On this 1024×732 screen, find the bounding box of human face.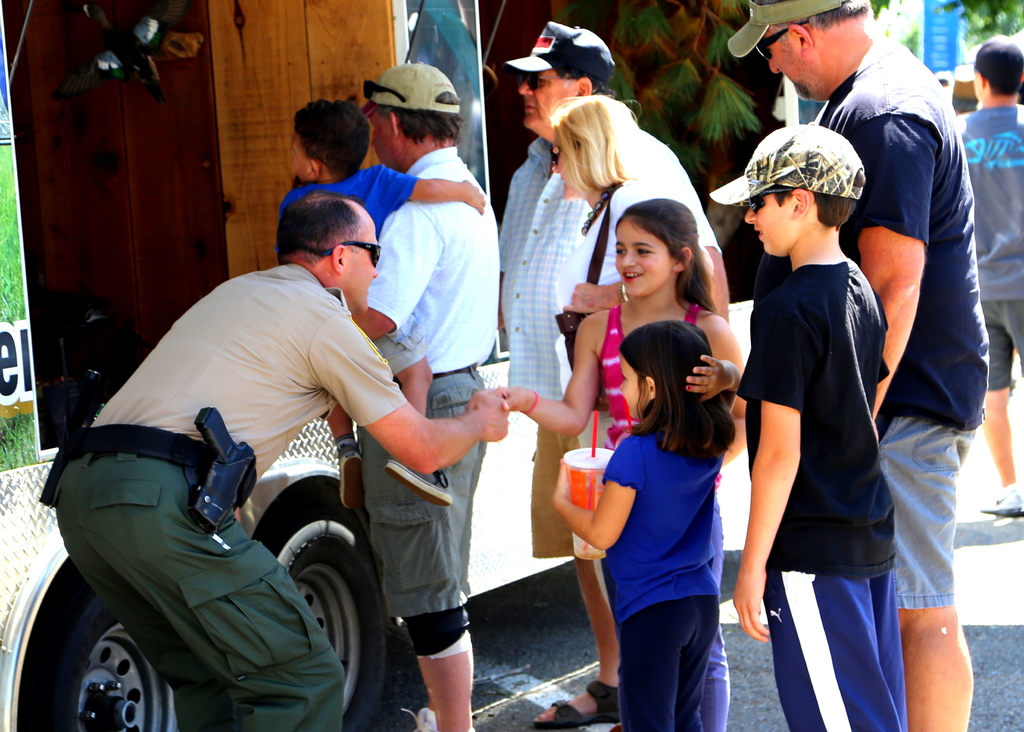
Bounding box: rect(758, 26, 817, 99).
